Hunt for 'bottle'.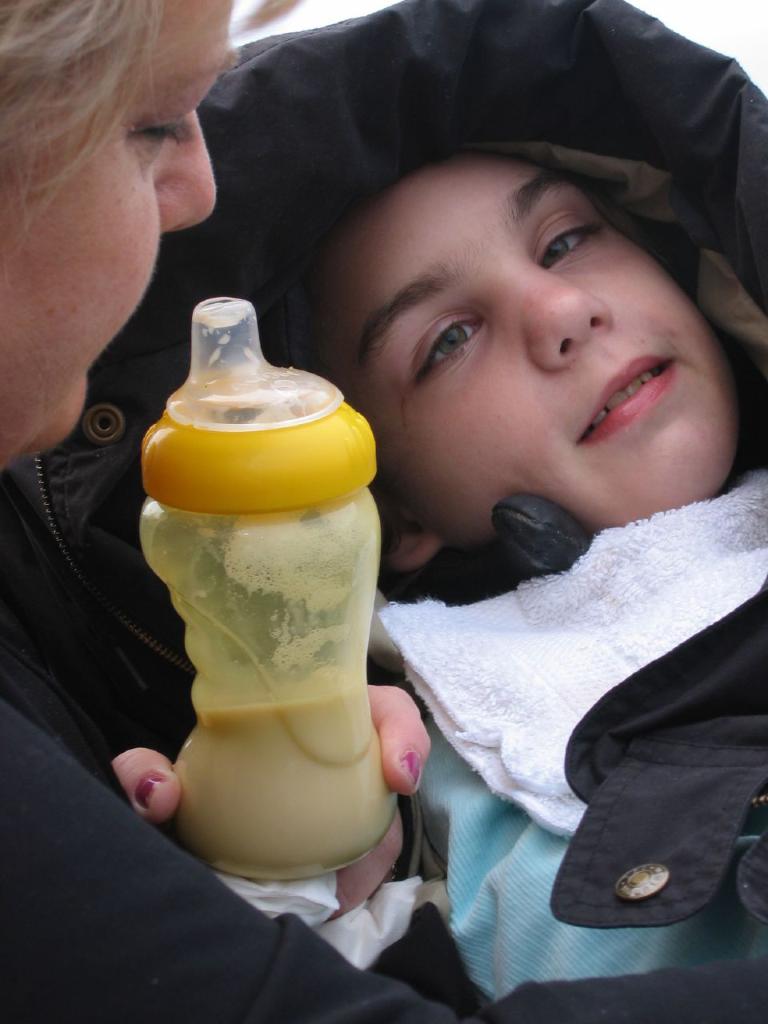
Hunted down at region(141, 297, 405, 885).
